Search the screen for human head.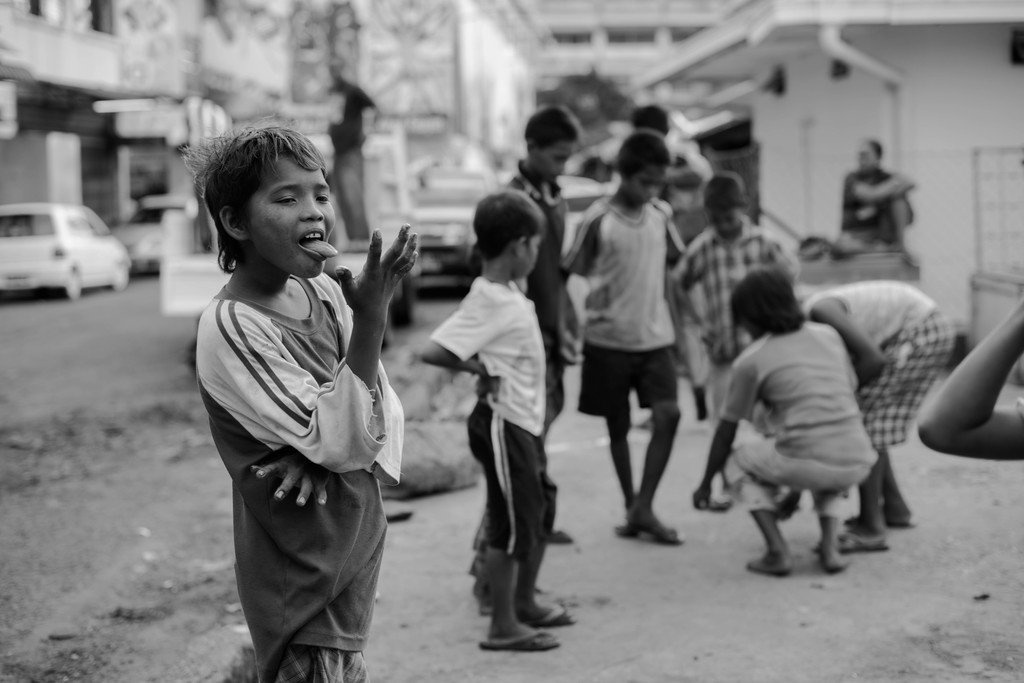
Found at [left=522, top=105, right=579, bottom=181].
